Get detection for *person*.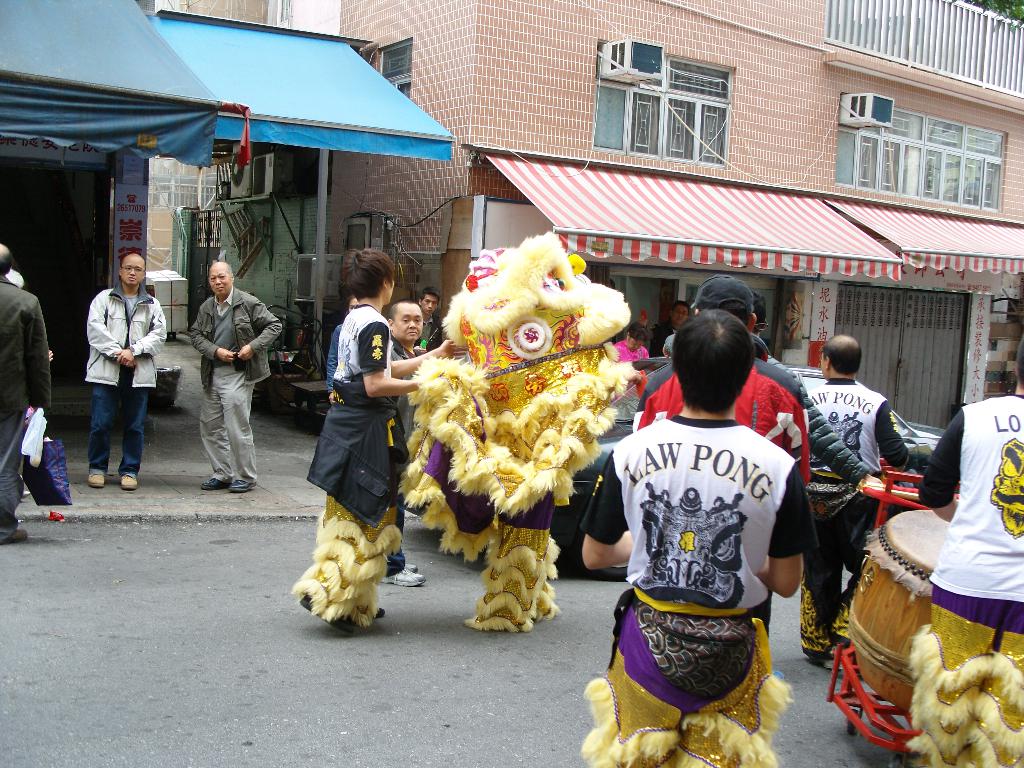
Detection: box(415, 289, 449, 351).
